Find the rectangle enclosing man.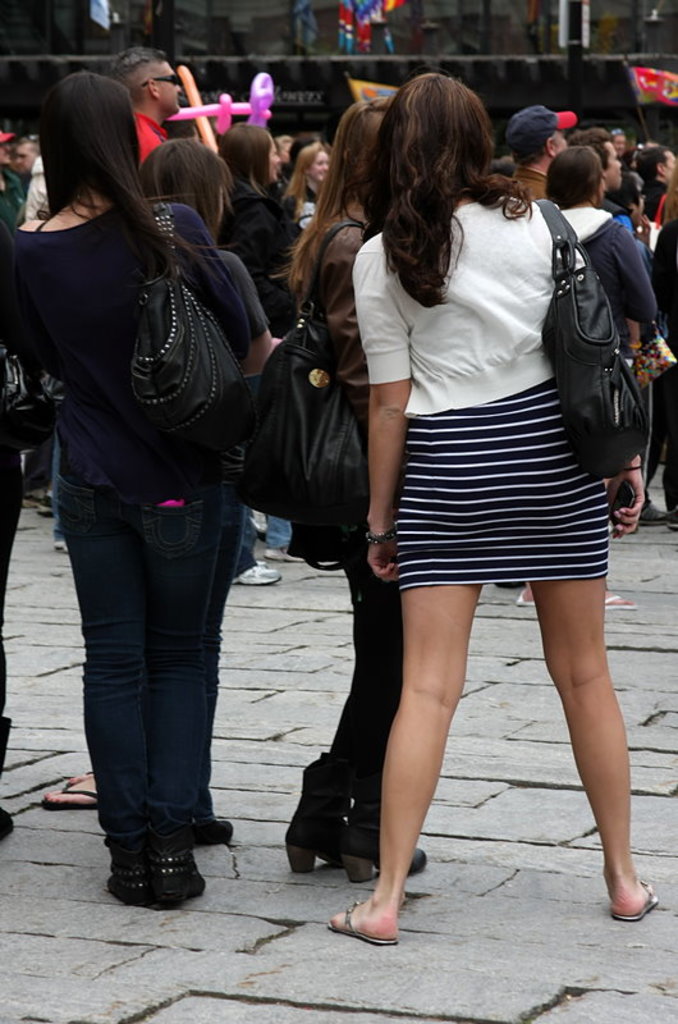
x1=501, y1=92, x2=576, y2=216.
